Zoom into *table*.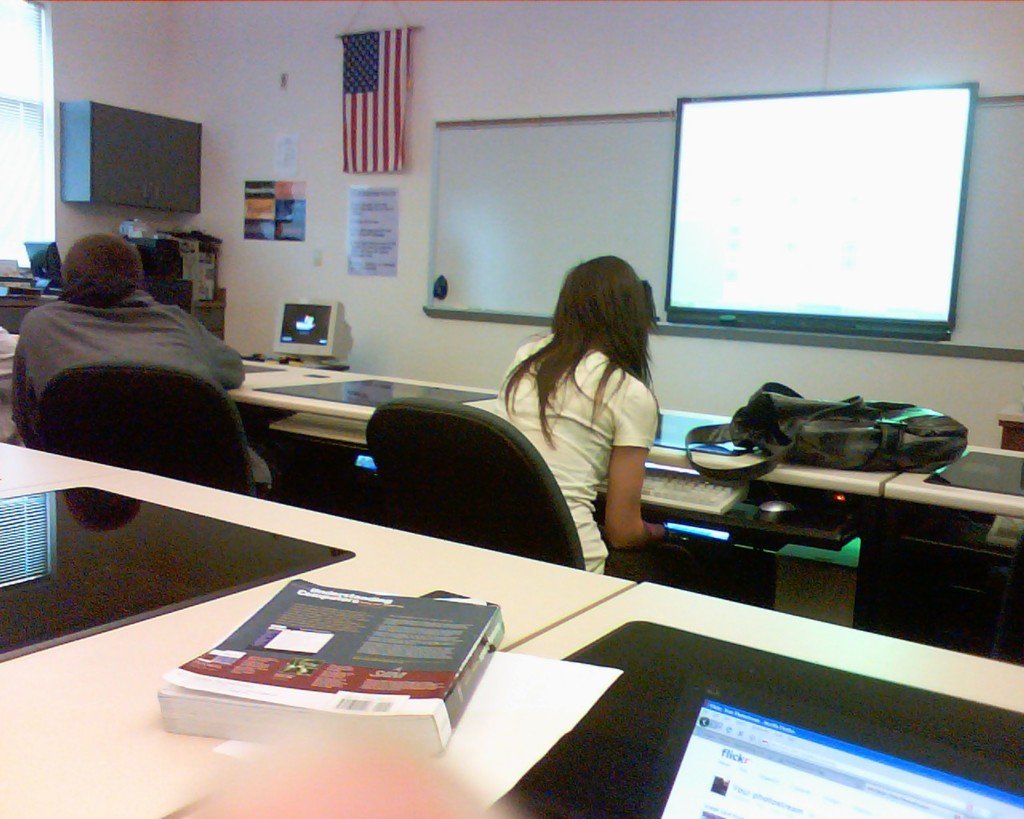
Zoom target: select_region(9, 333, 1023, 558).
